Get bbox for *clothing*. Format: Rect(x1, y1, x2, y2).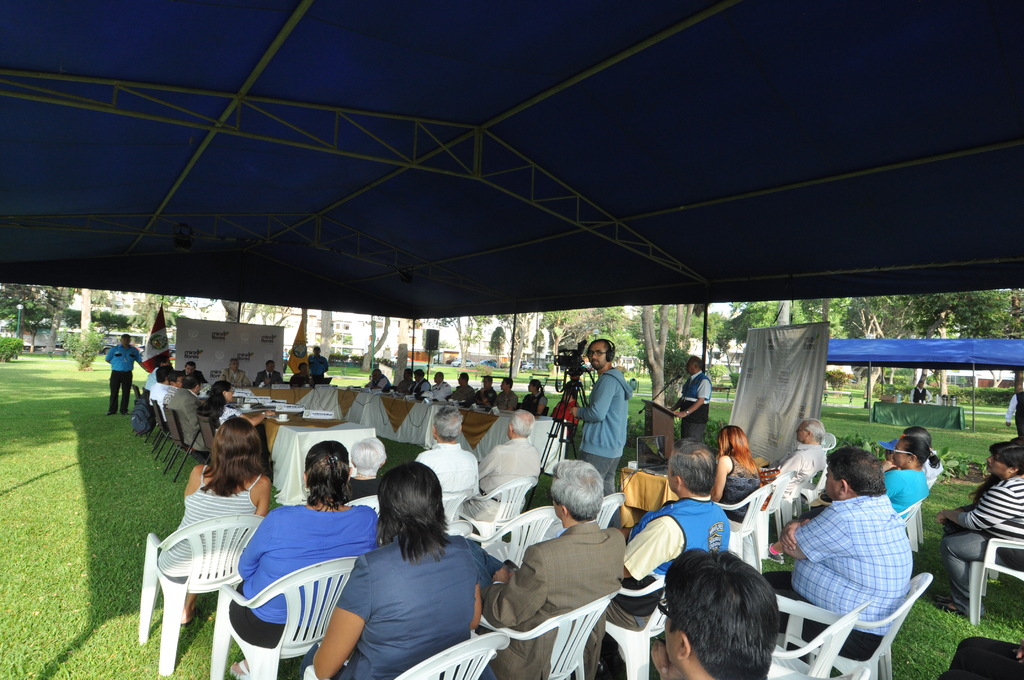
Rect(253, 366, 280, 381).
